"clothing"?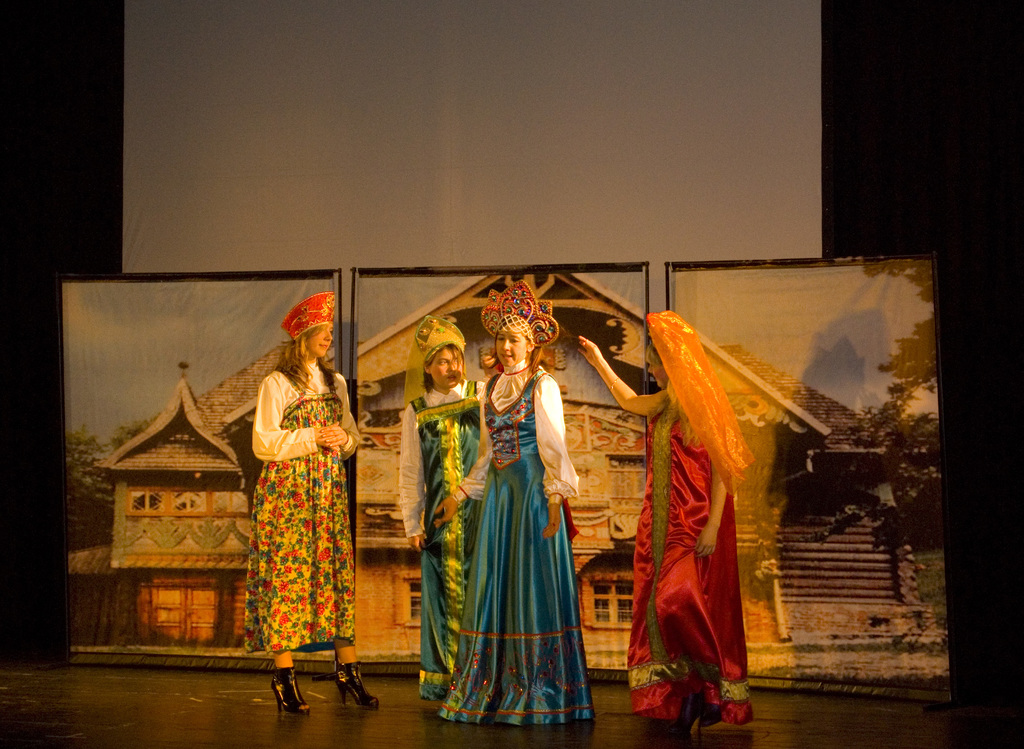
l=399, t=374, r=481, b=692
